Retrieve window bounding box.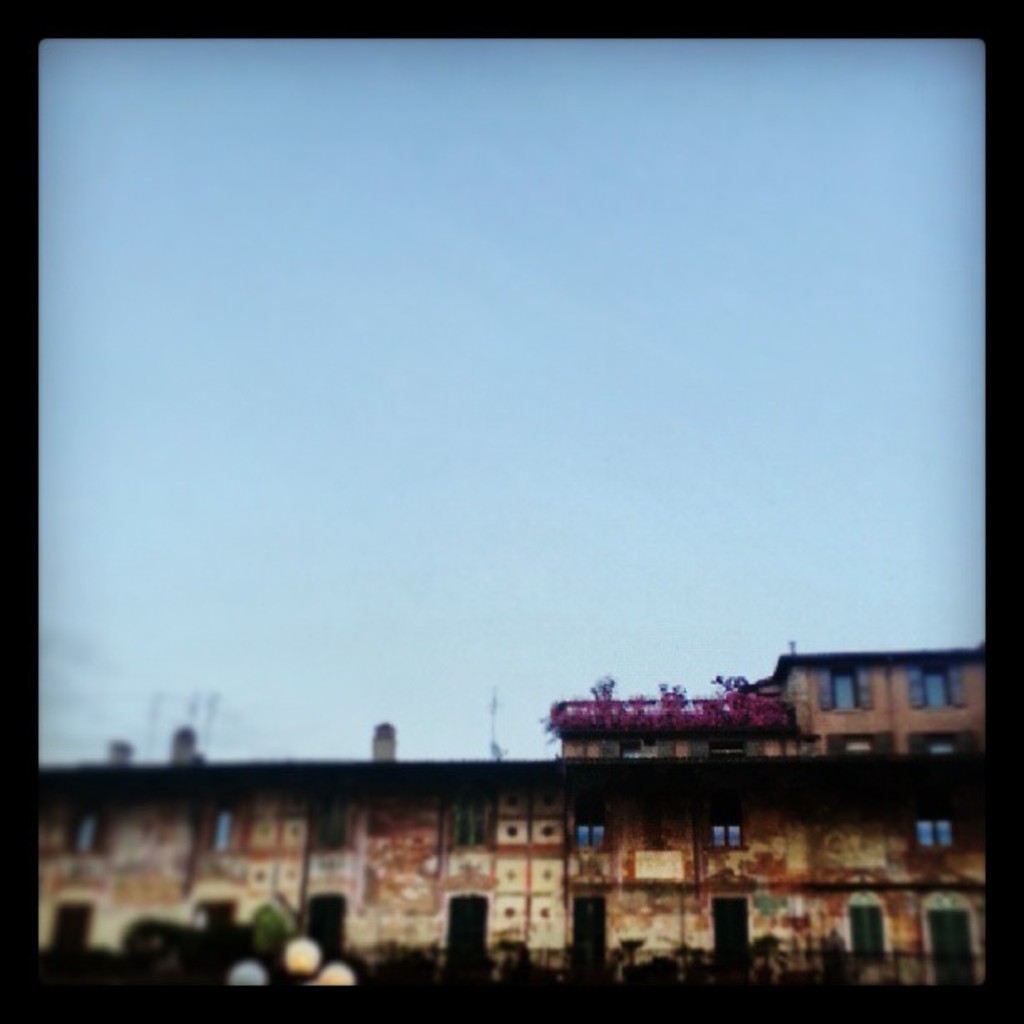
Bounding box: [820,671,852,714].
